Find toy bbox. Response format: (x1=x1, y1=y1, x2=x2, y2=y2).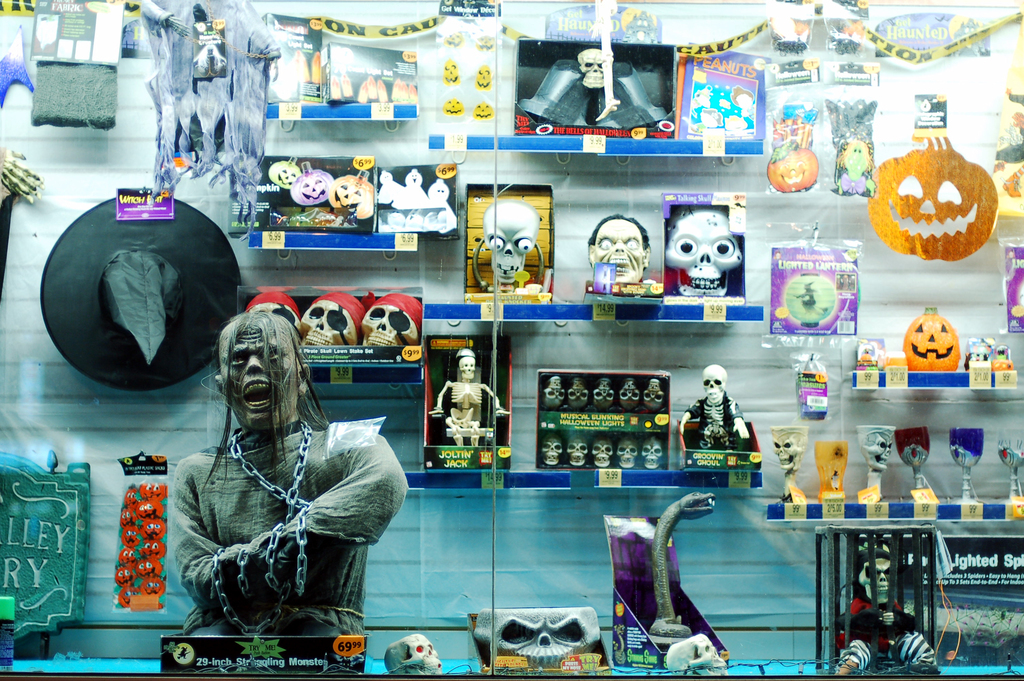
(x1=383, y1=634, x2=442, y2=677).
